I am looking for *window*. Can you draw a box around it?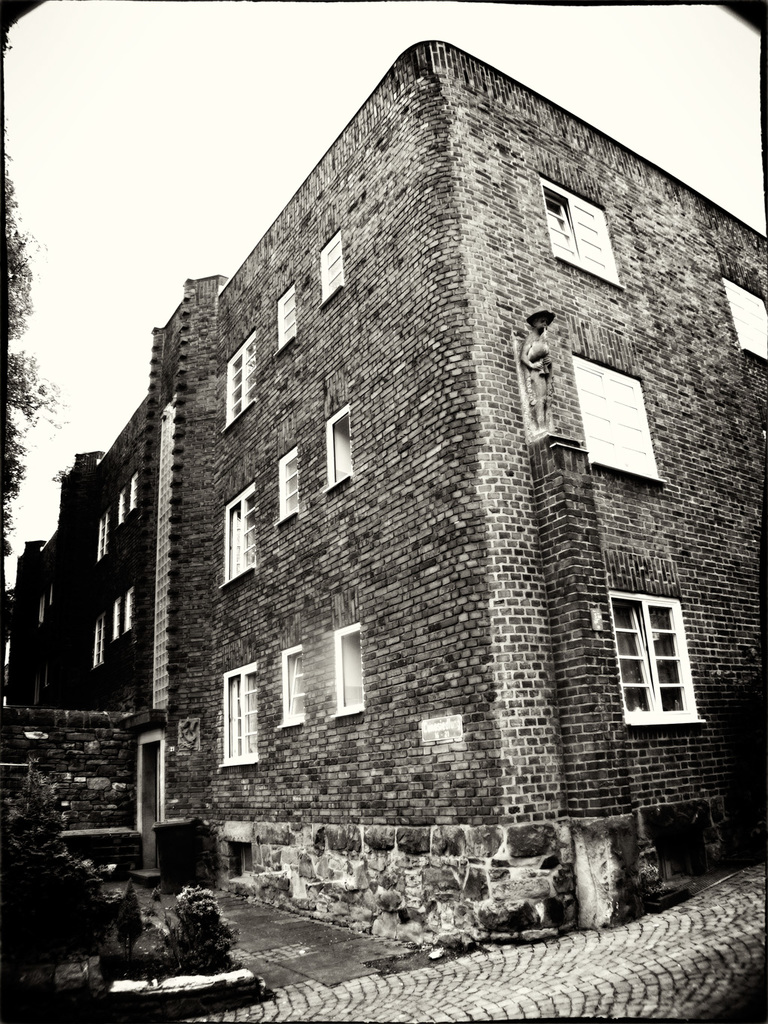
Sure, the bounding box is <box>313,240,342,310</box>.
